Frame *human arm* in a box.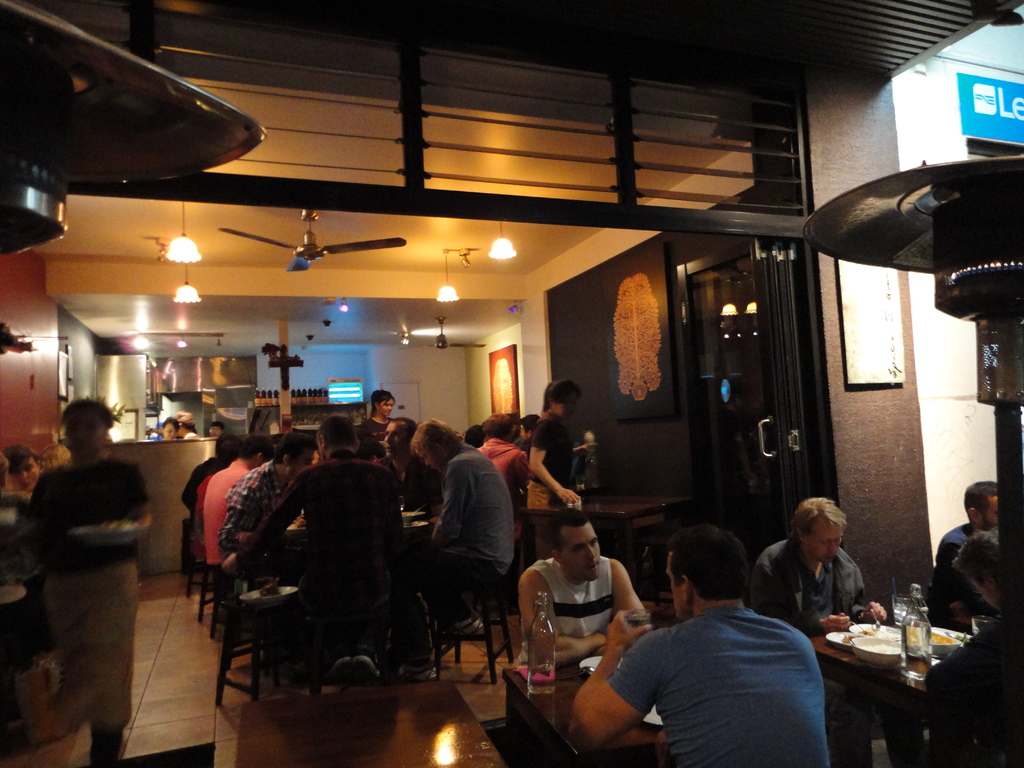
(748,554,853,641).
